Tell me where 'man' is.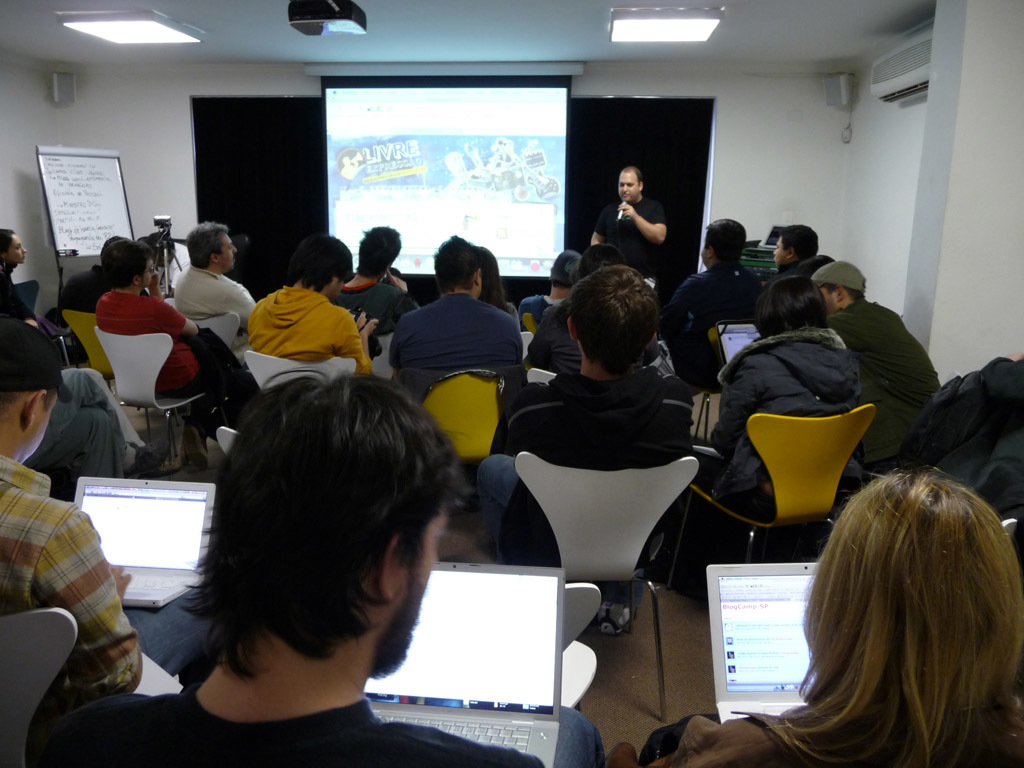
'man' is at detection(95, 240, 245, 395).
